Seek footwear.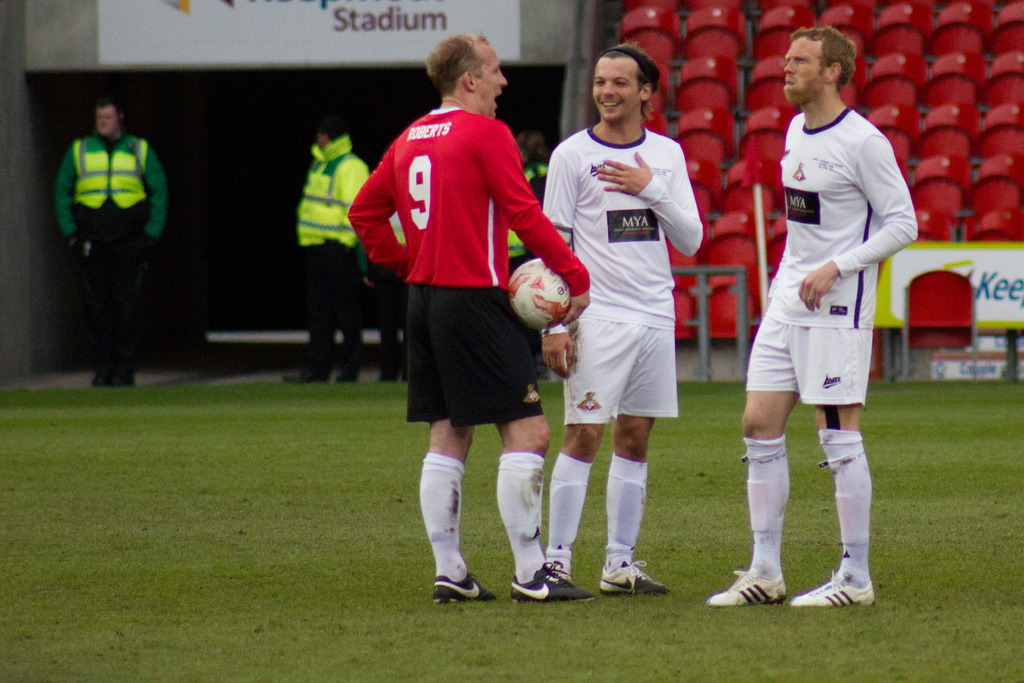
283 367 329 383.
